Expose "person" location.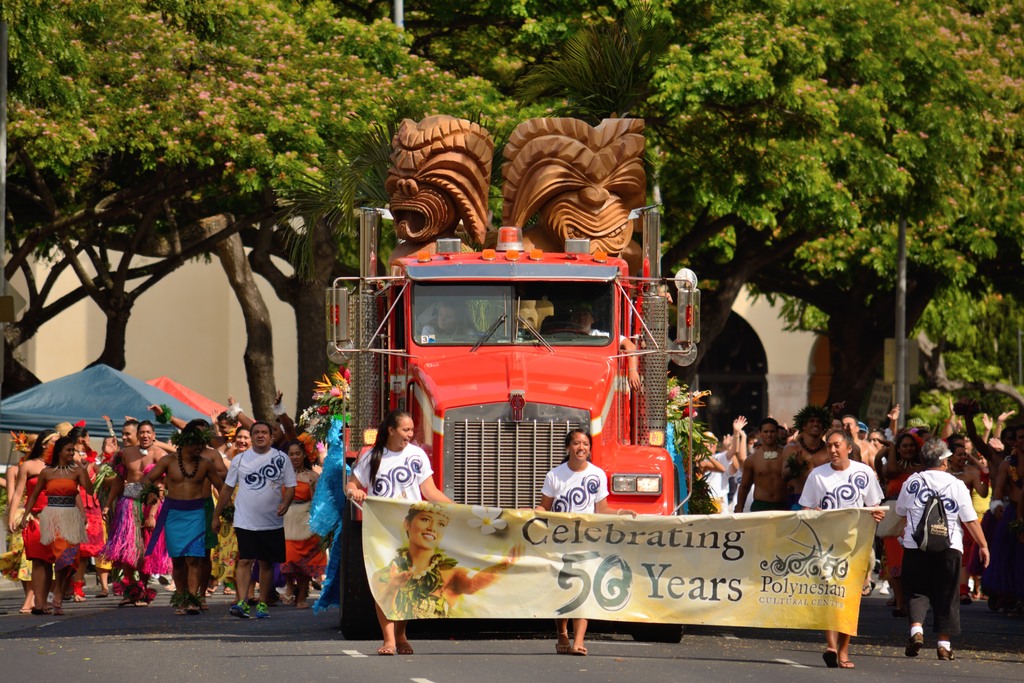
Exposed at 889, 431, 988, 658.
